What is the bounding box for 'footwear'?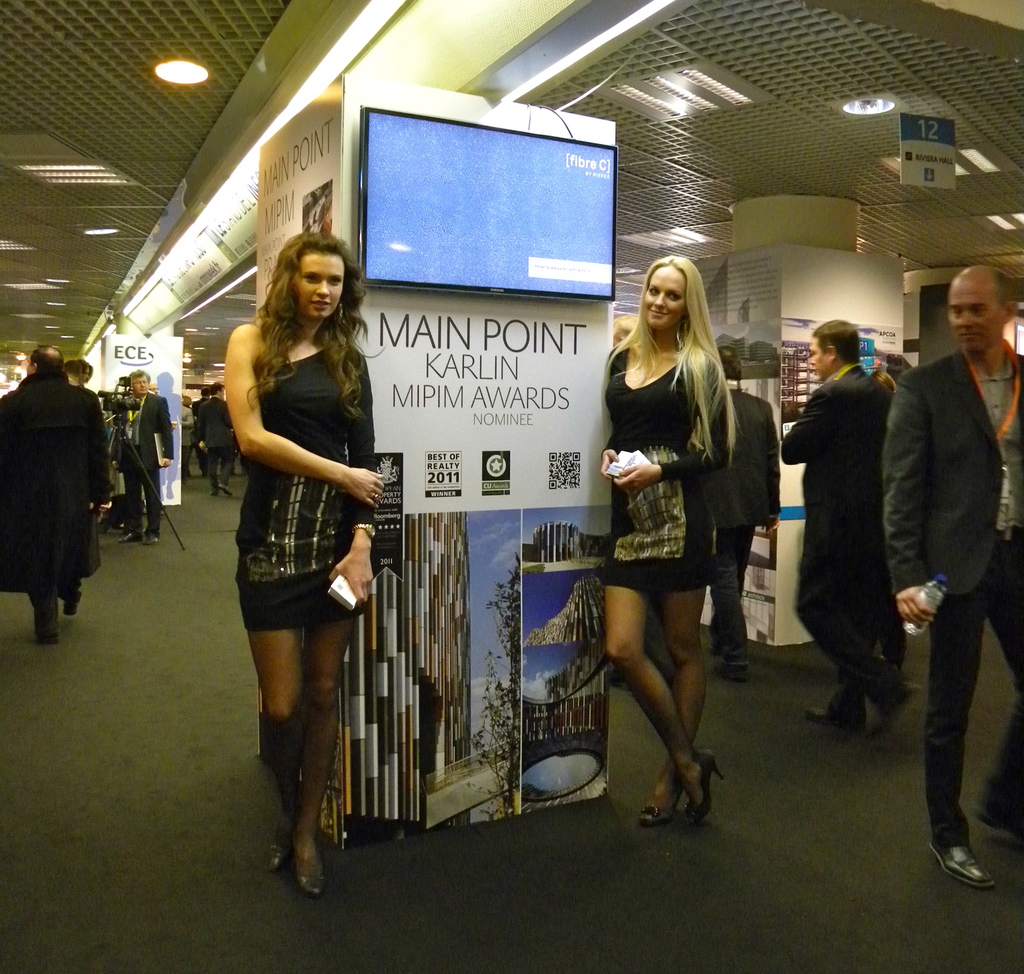
682, 752, 731, 834.
